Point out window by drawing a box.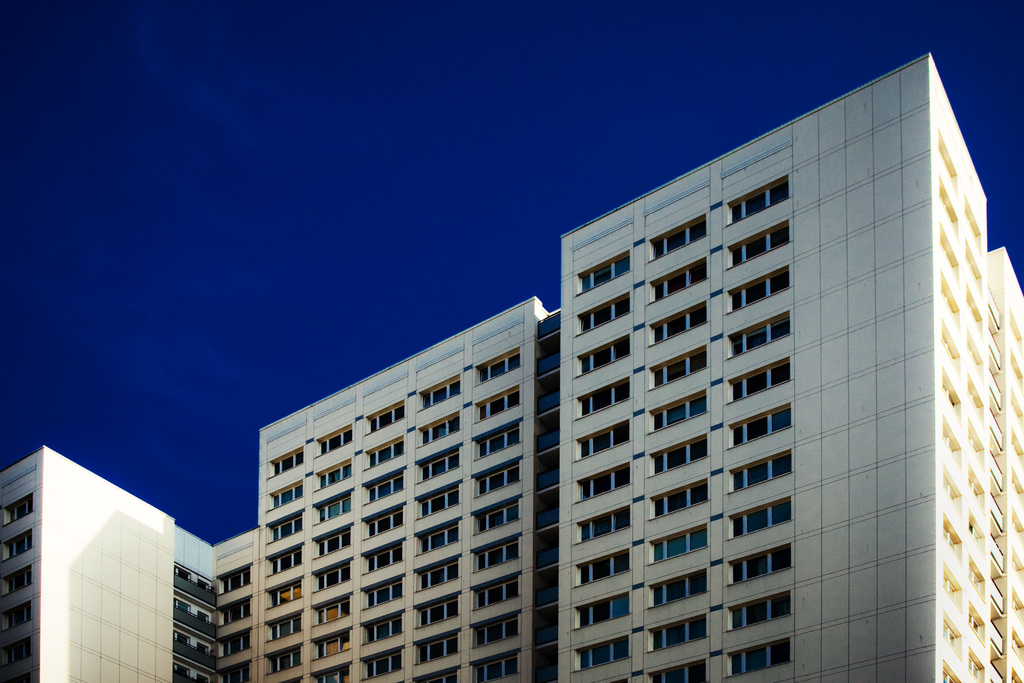
(266,613,307,647).
